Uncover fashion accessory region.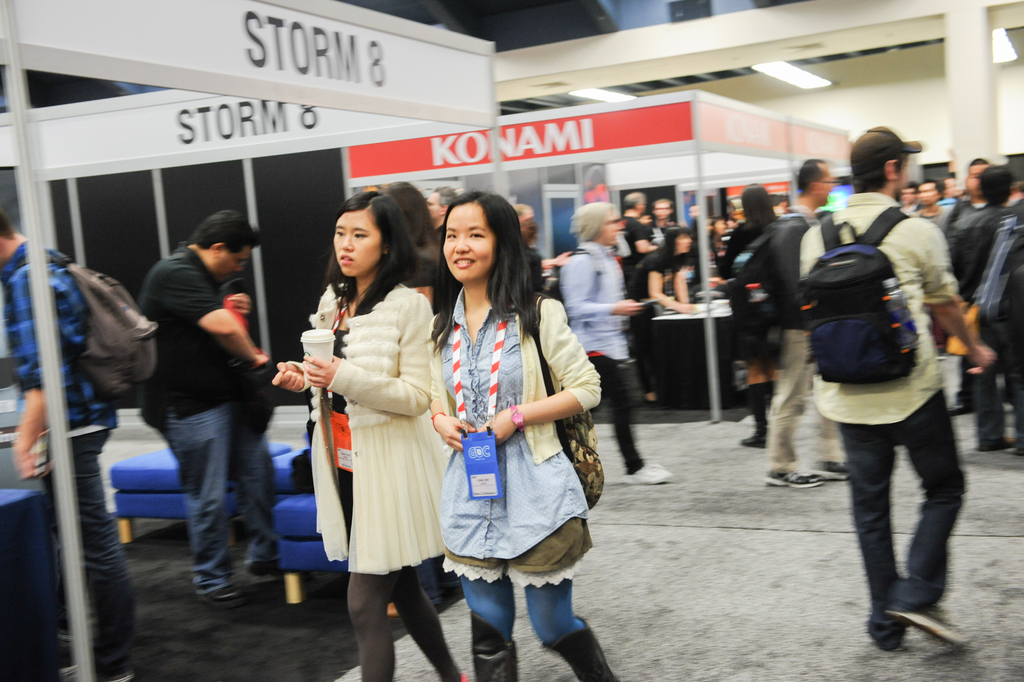
Uncovered: (538,615,623,681).
